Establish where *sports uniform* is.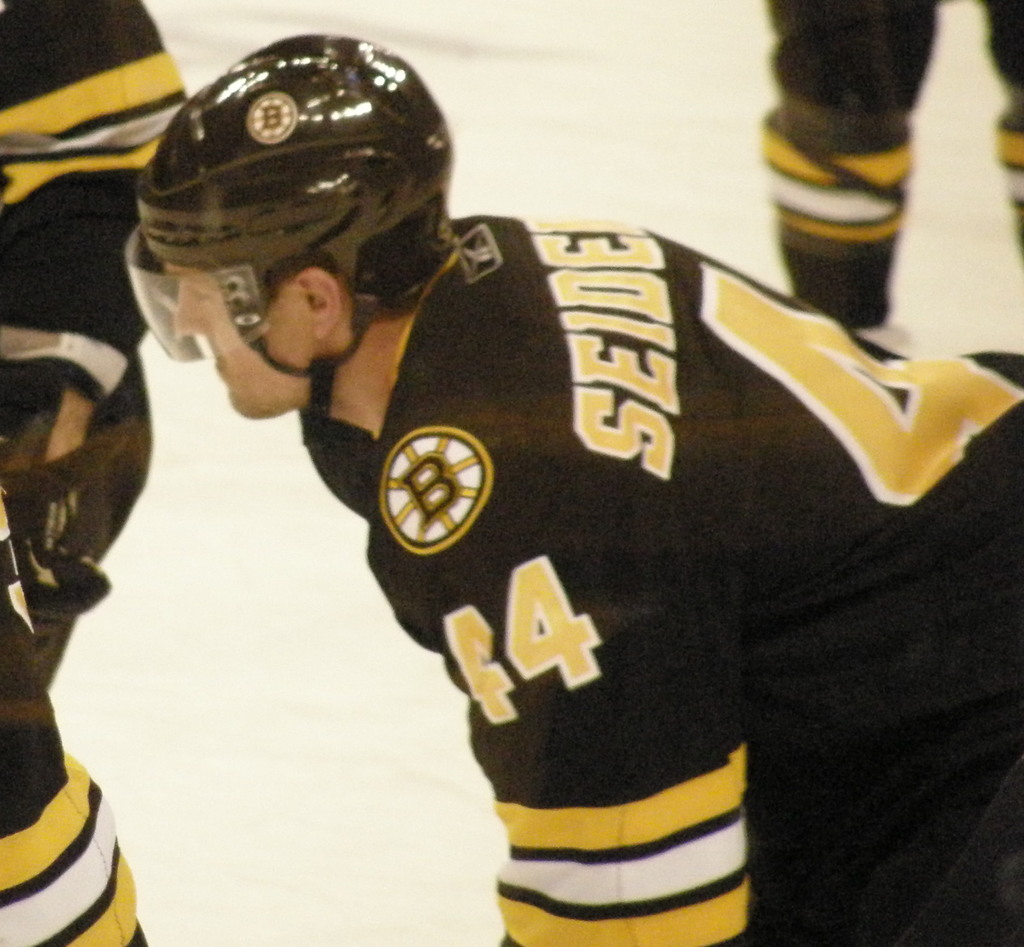
Established at bbox=(0, 3, 172, 946).
